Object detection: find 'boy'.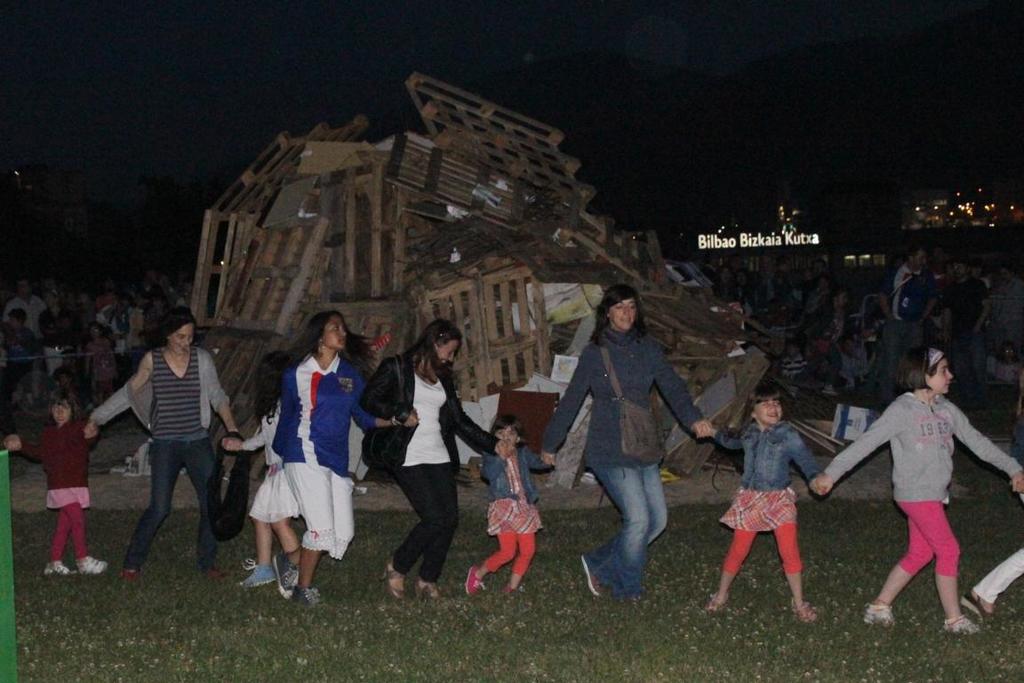
region(782, 342, 804, 378).
